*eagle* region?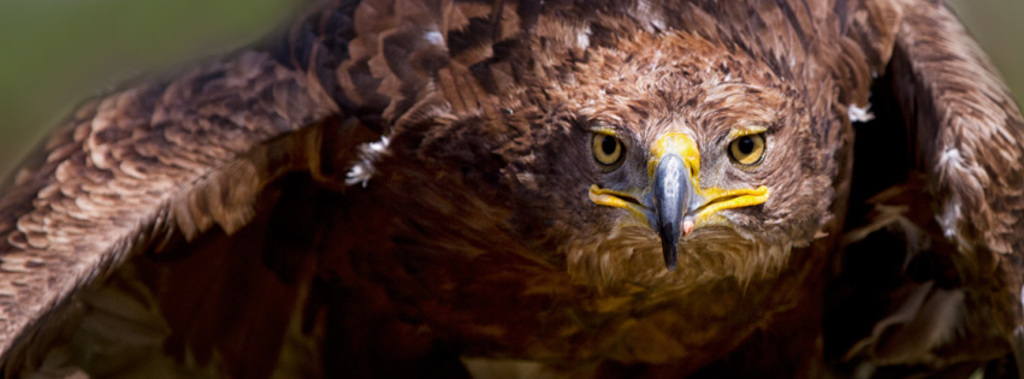
{"x1": 0, "y1": 0, "x2": 1023, "y2": 378}
